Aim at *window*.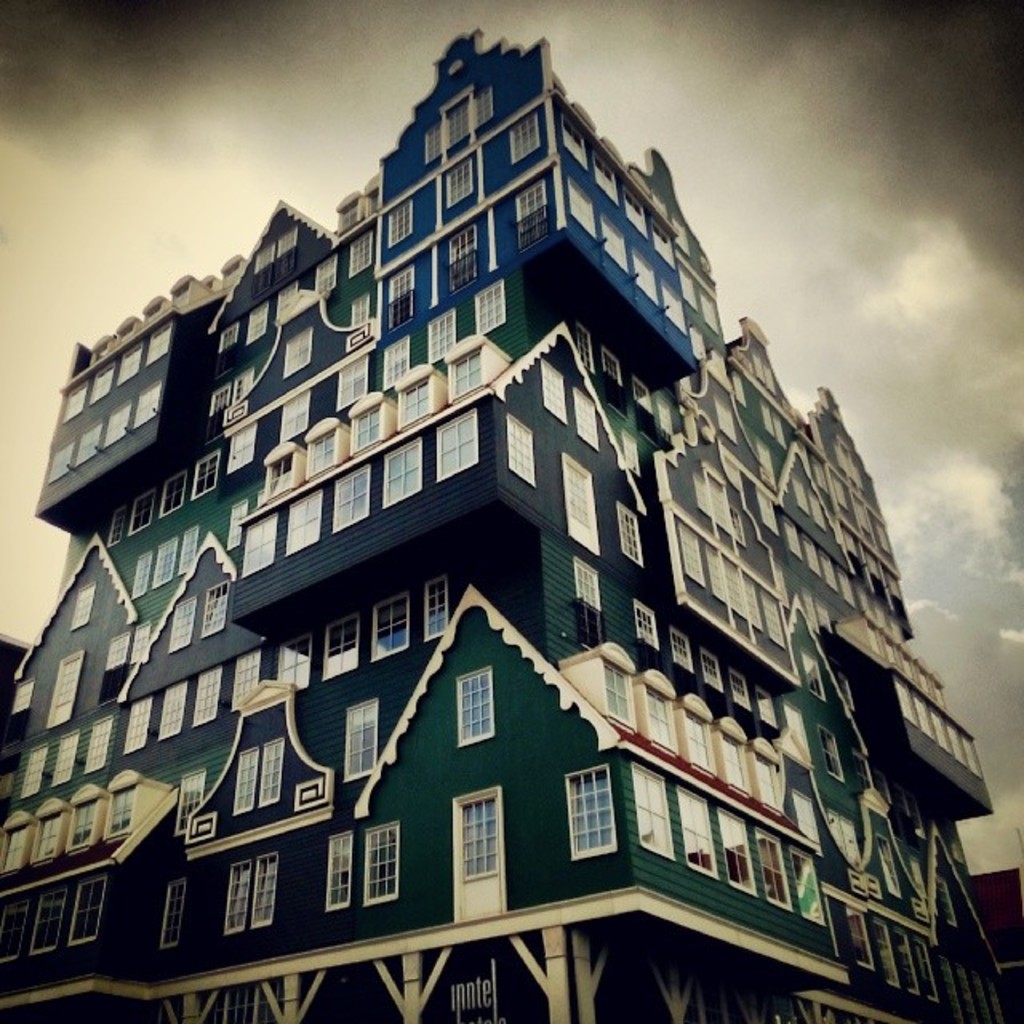
Aimed at (x1=10, y1=678, x2=37, y2=717).
